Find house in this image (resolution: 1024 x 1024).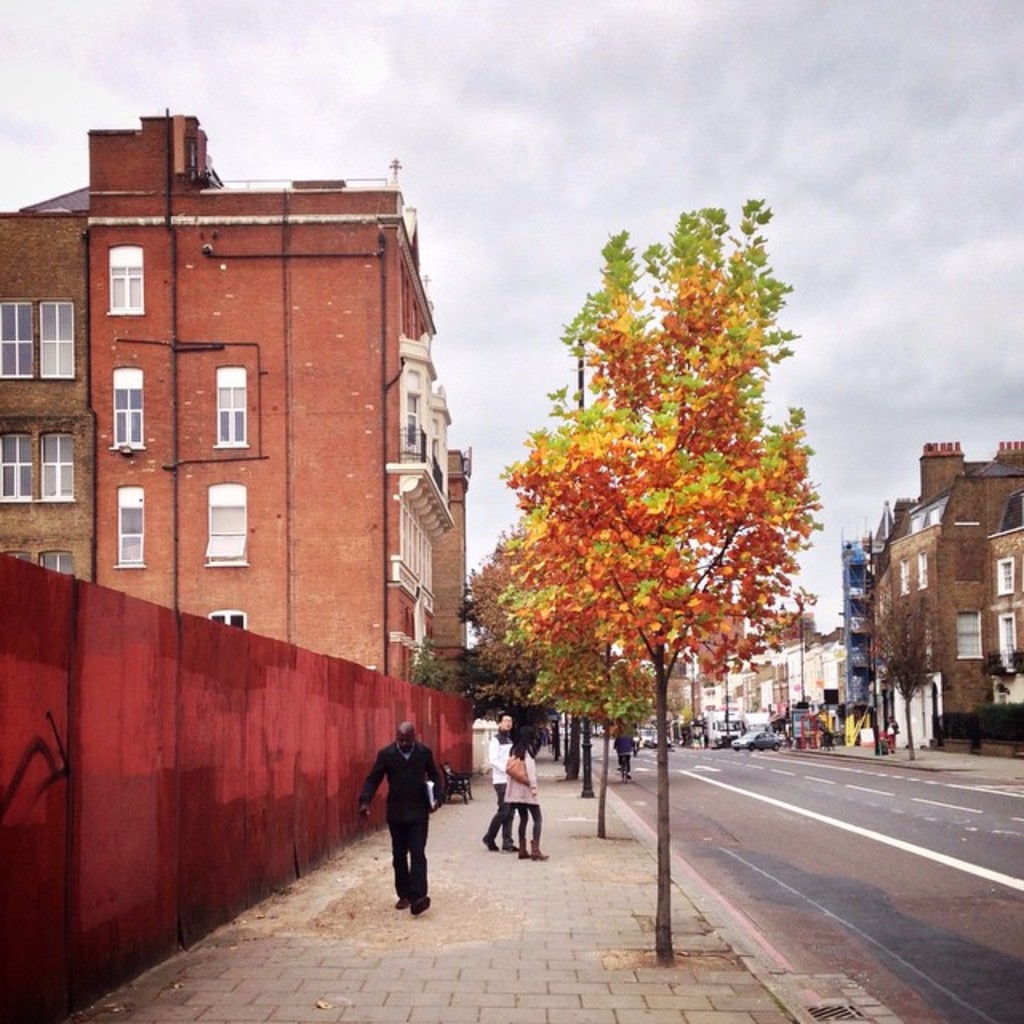
region(690, 616, 856, 758).
